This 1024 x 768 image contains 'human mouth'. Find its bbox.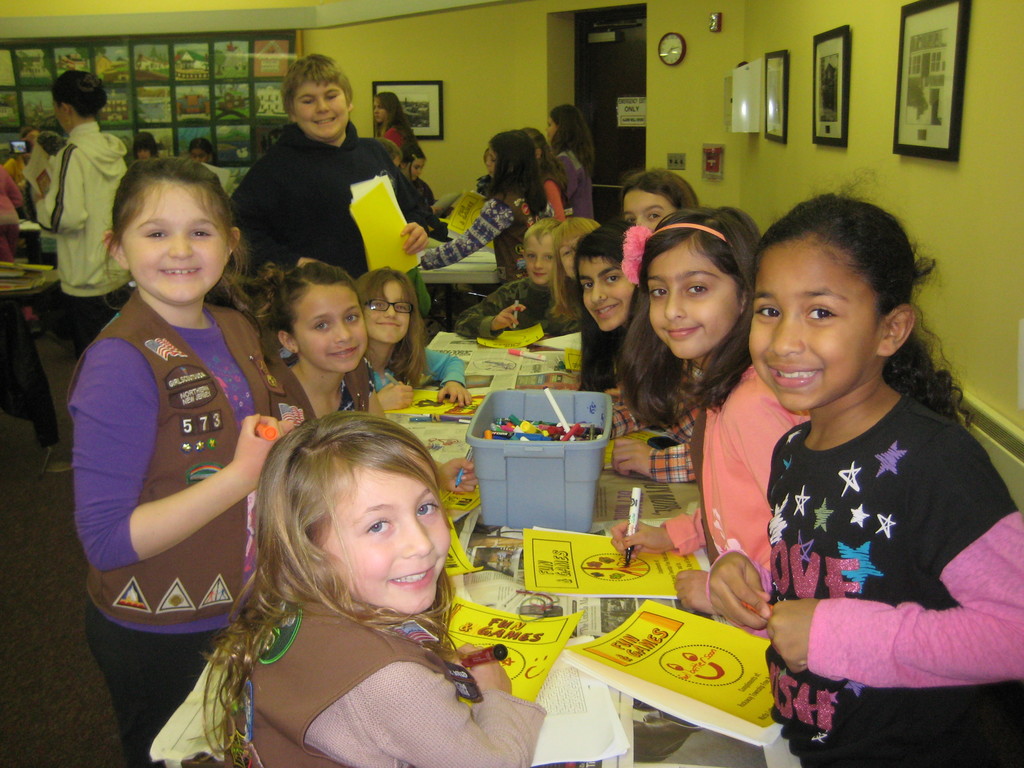
x1=534, y1=269, x2=547, y2=279.
